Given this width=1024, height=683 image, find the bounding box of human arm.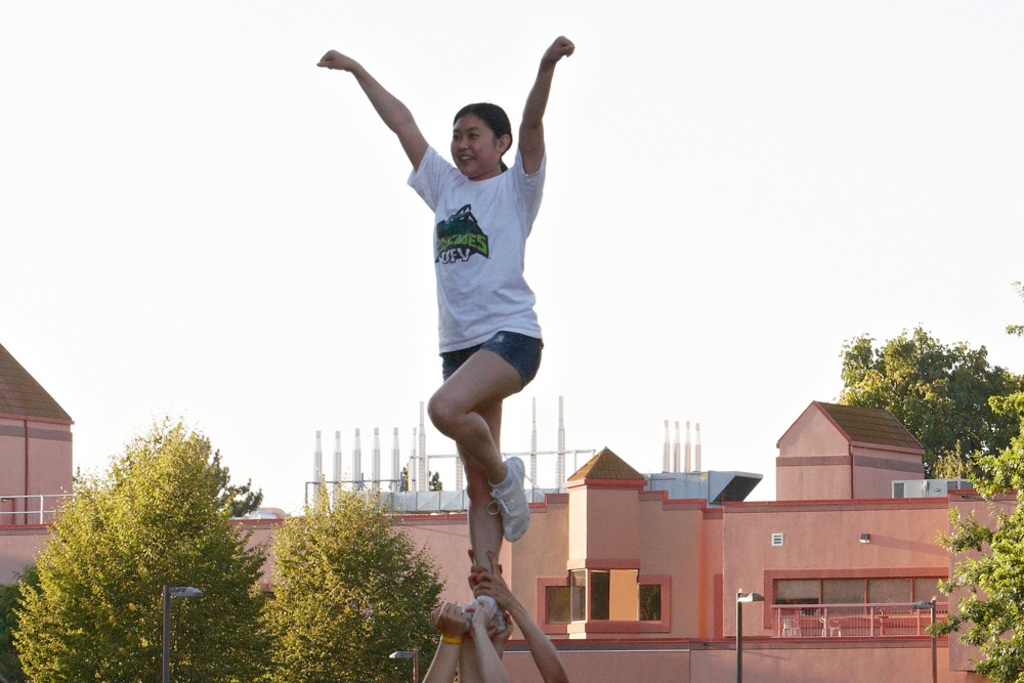
[x1=415, y1=592, x2=472, y2=682].
